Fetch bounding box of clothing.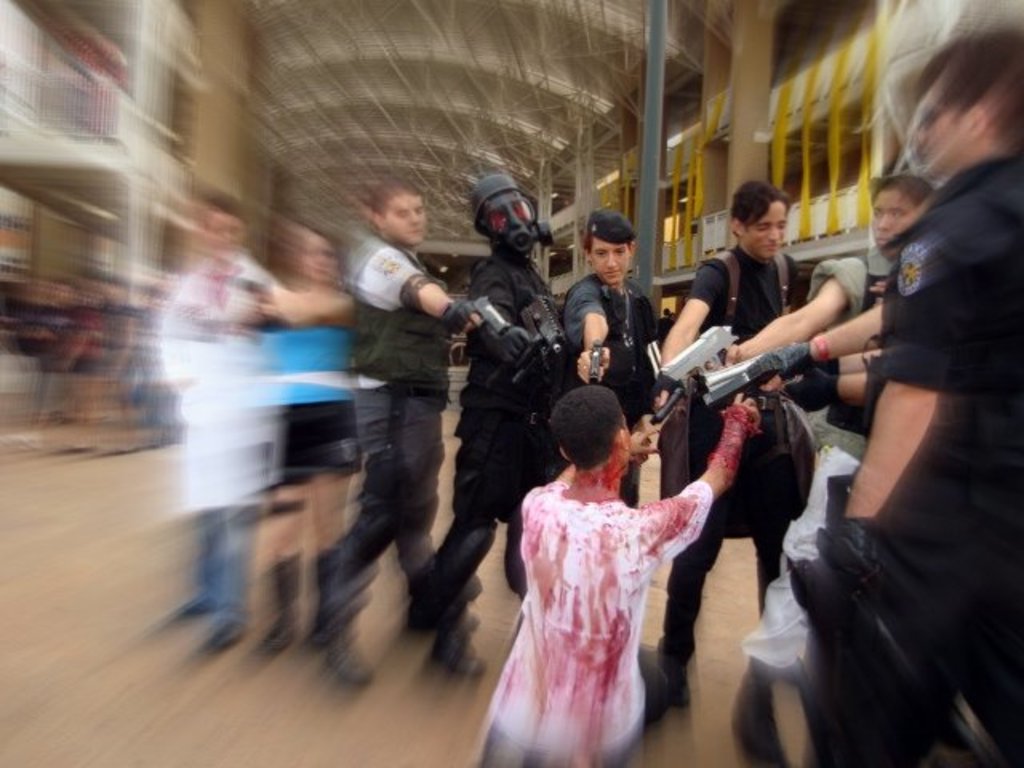
Bbox: <region>243, 317, 368, 480</region>.
